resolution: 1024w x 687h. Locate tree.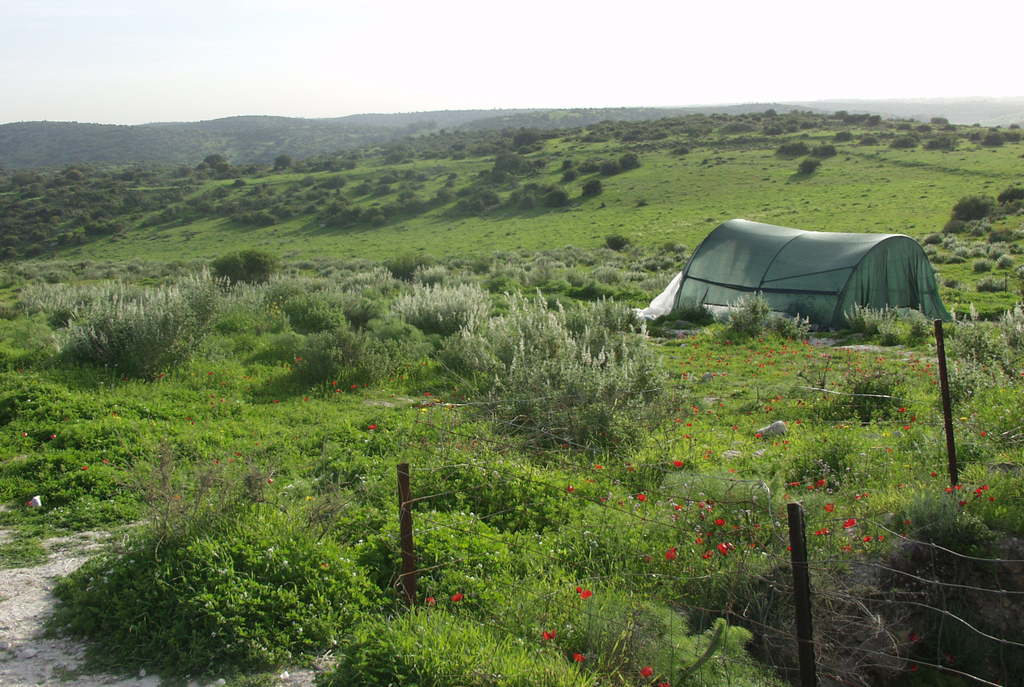
x1=971, y1=128, x2=985, y2=142.
